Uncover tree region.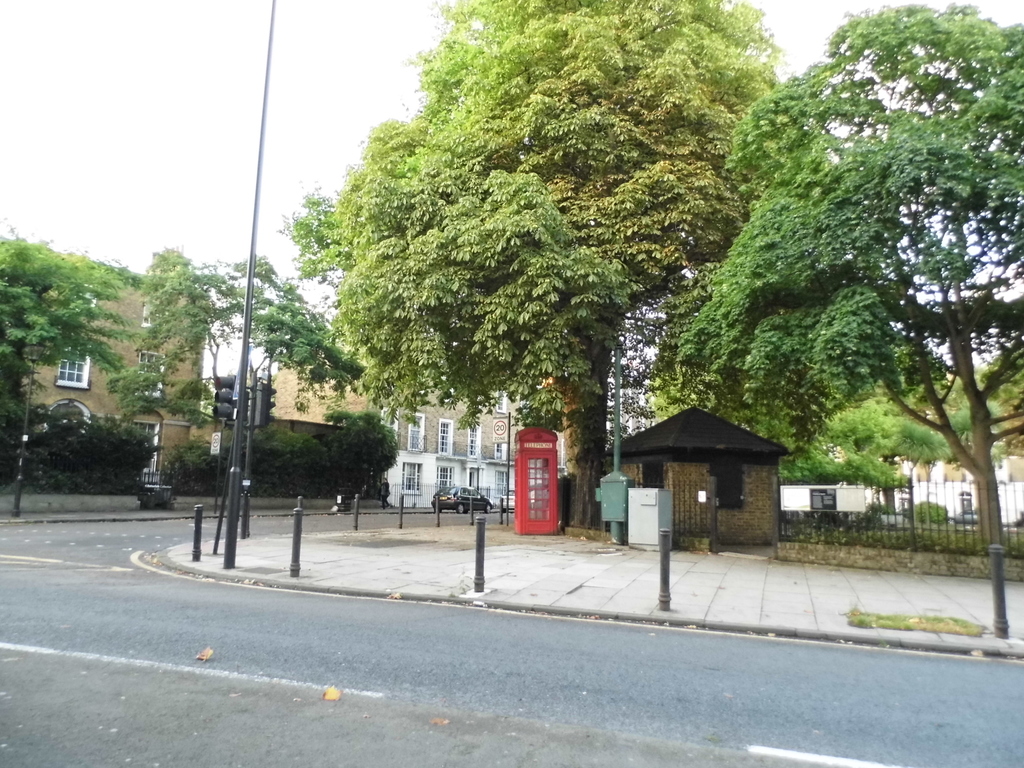
Uncovered: 653/0/1023/553.
